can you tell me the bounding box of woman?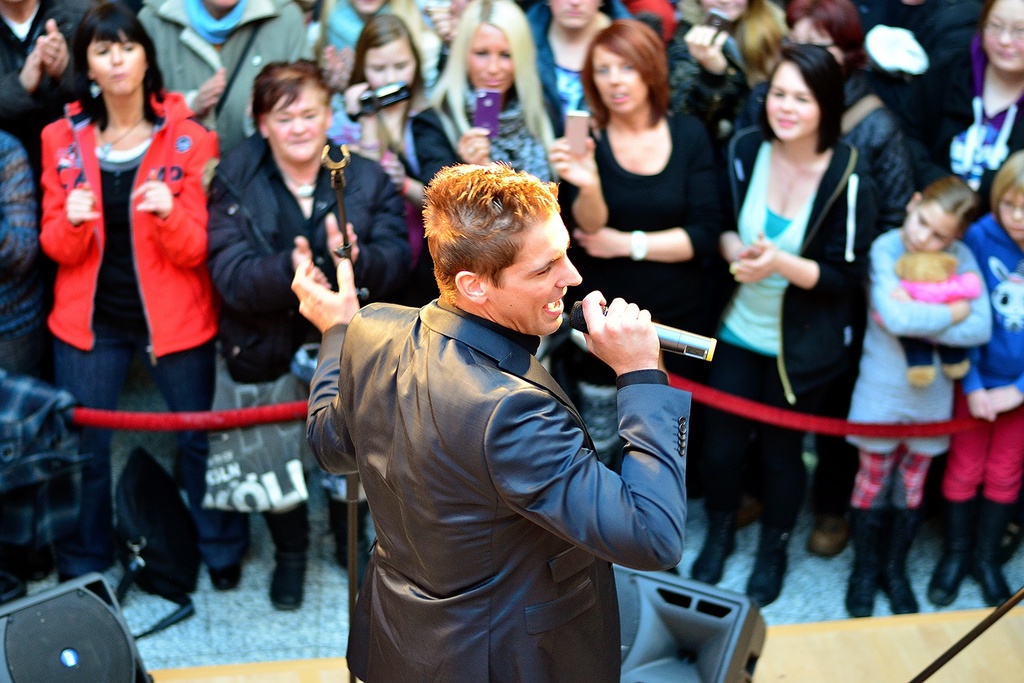
select_region(550, 19, 724, 471).
